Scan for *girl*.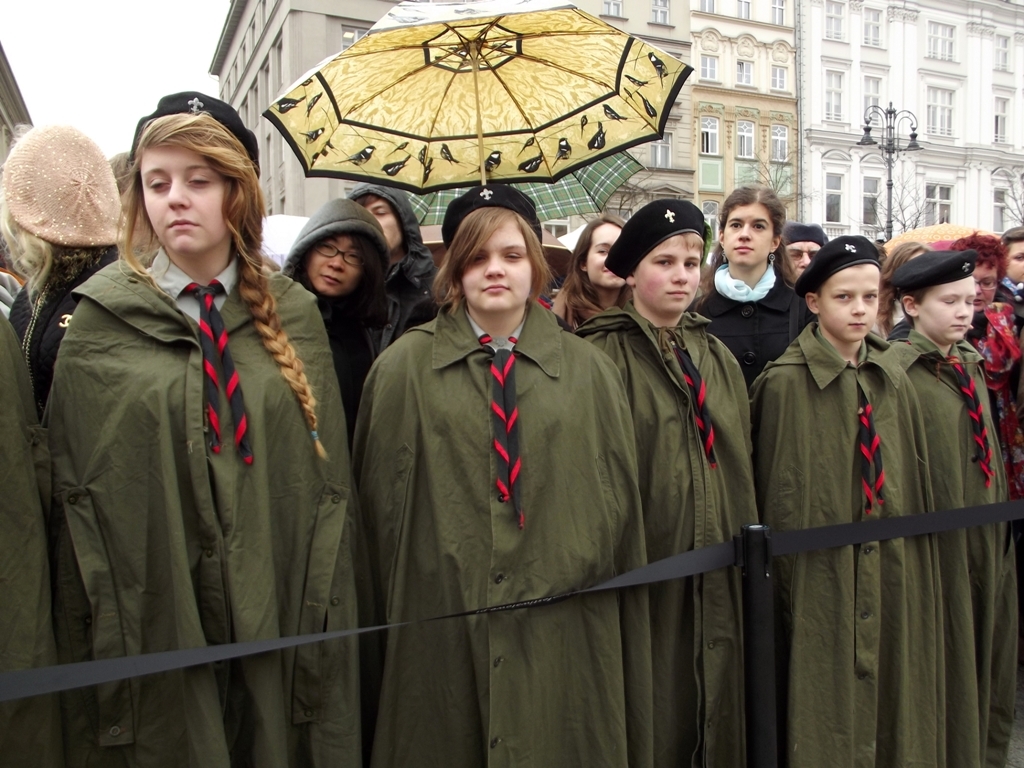
Scan result: [551,216,629,329].
